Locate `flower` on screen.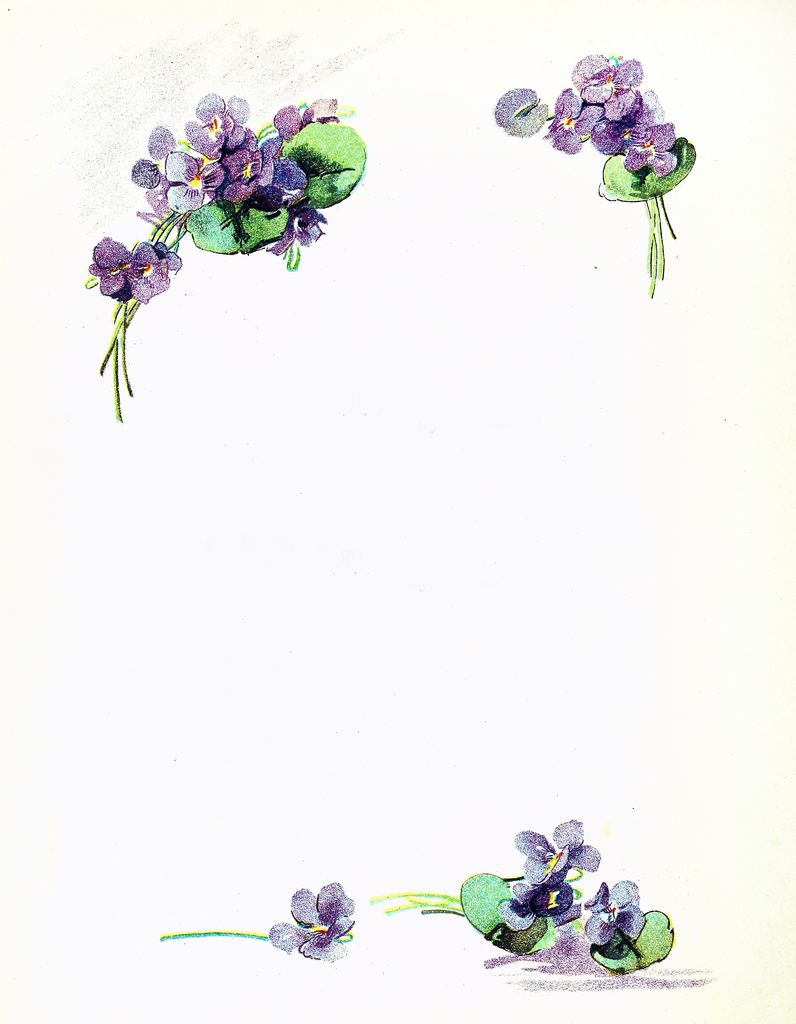
On screen at BBox(506, 814, 627, 877).
